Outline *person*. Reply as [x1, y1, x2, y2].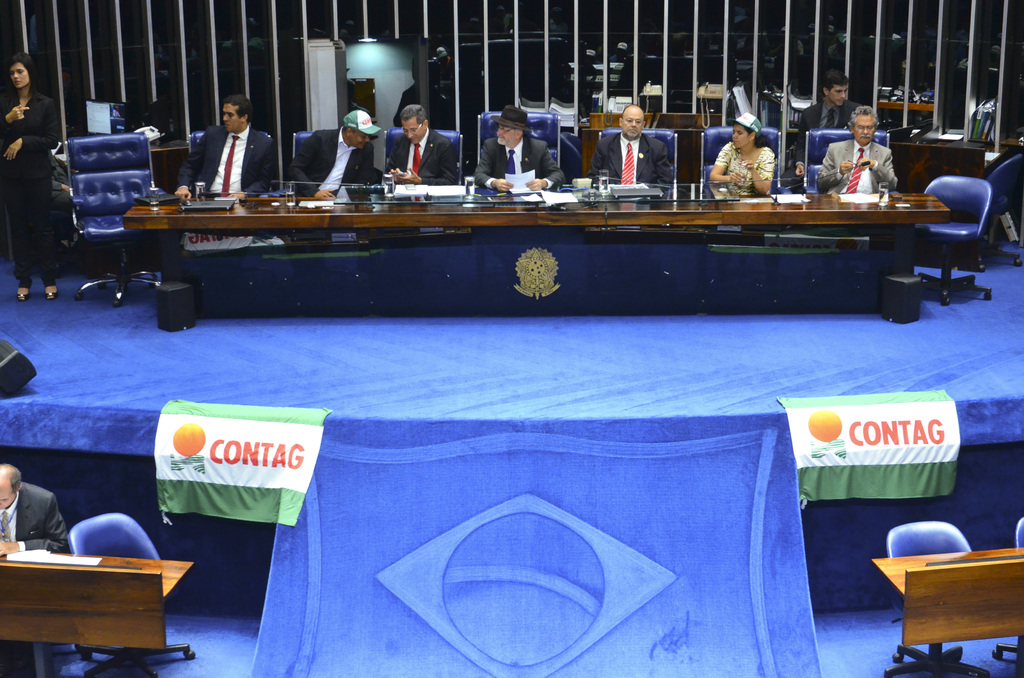
[0, 50, 72, 298].
